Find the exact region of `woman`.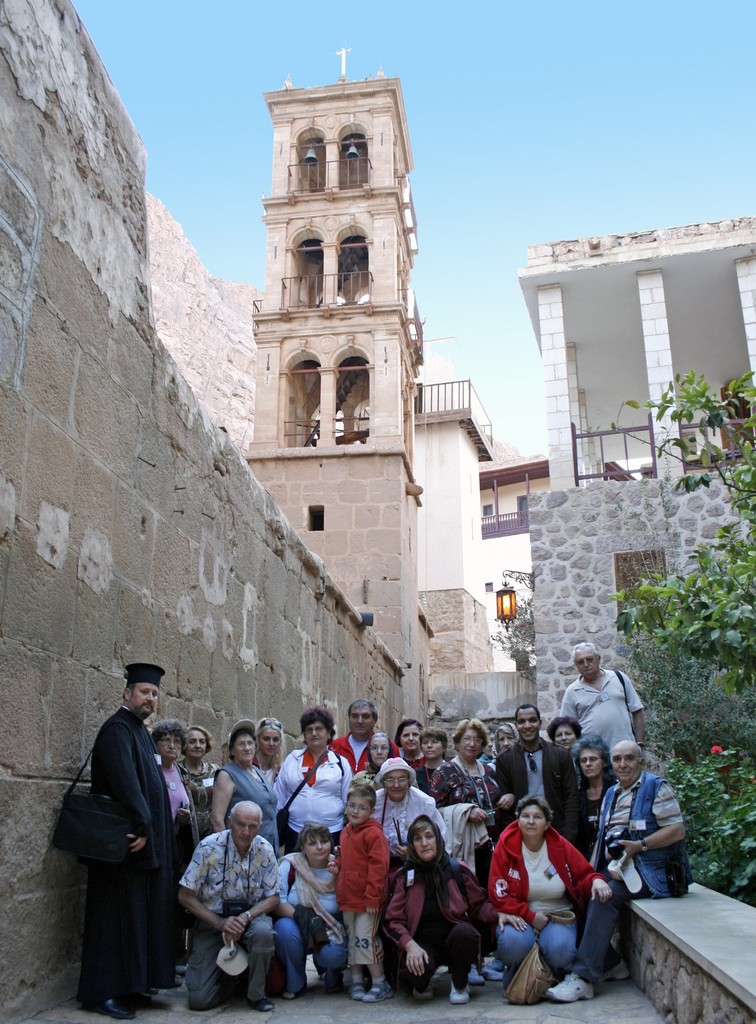
Exact region: [x1=568, y1=734, x2=610, y2=841].
